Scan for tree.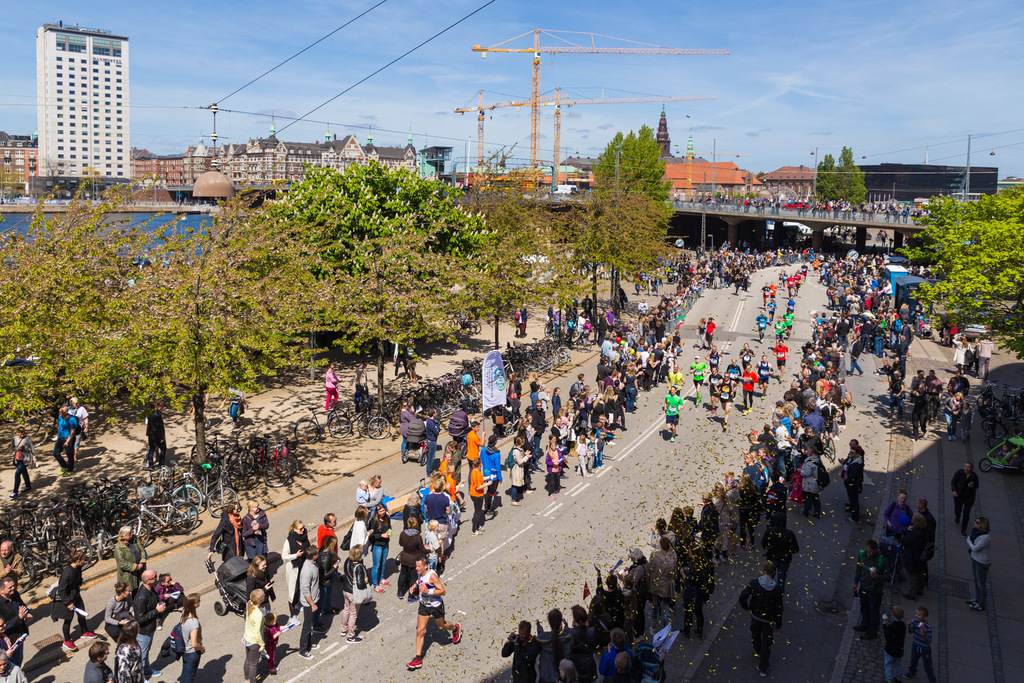
Scan result: x1=0, y1=177, x2=125, y2=478.
